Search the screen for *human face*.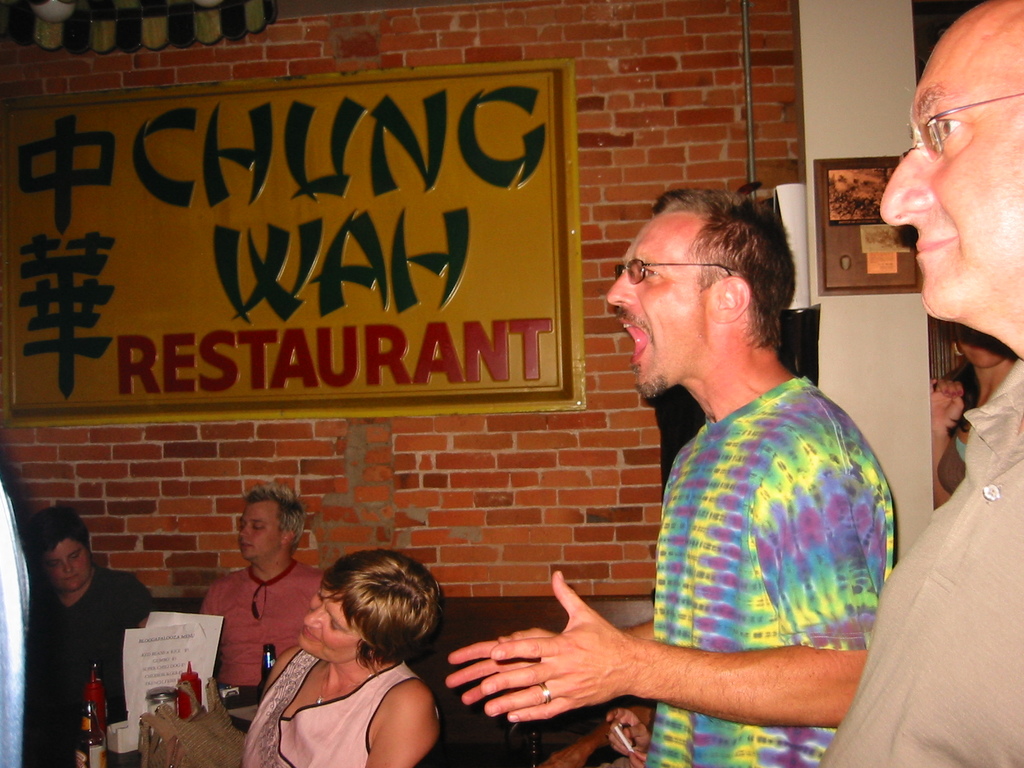
Found at 879/16/1023/323.
